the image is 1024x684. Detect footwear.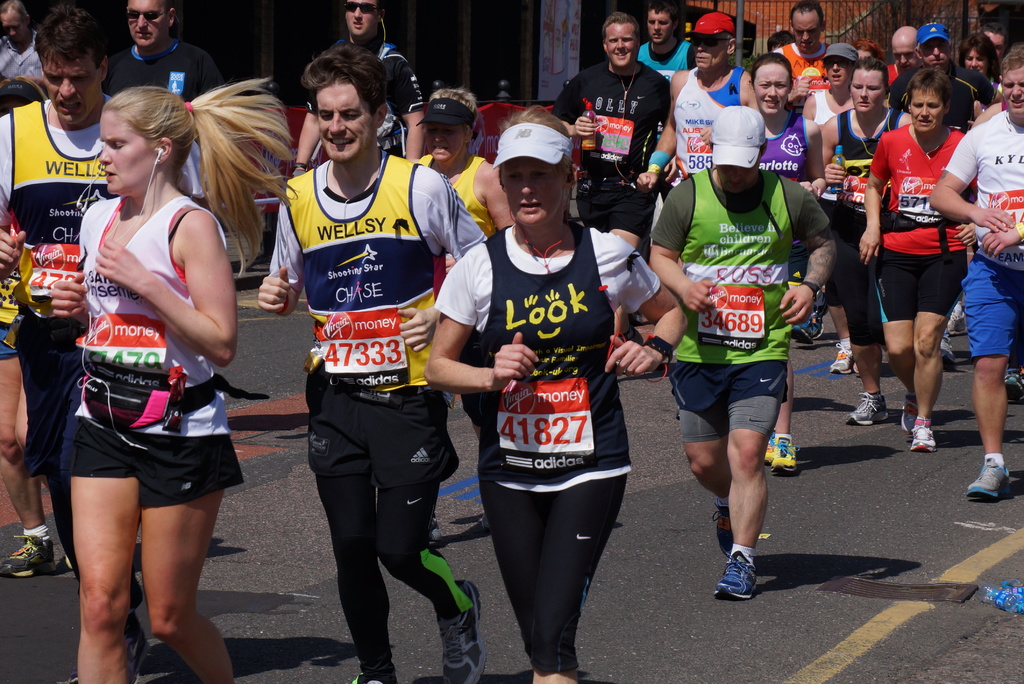
Detection: <box>426,514,444,542</box>.
